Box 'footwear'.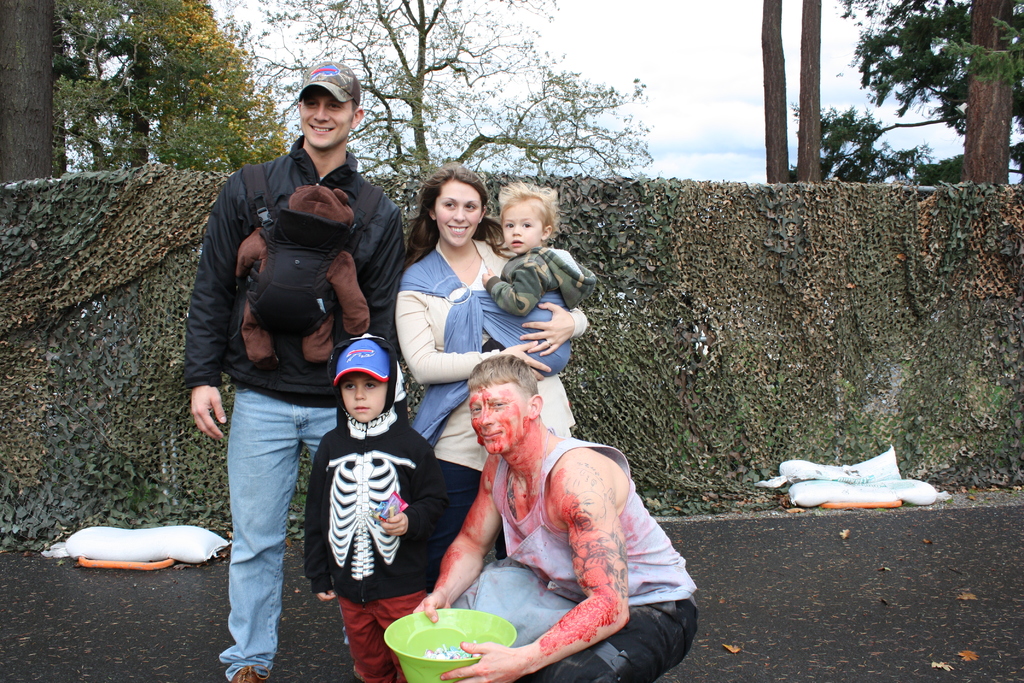
[x1=229, y1=663, x2=266, y2=682].
